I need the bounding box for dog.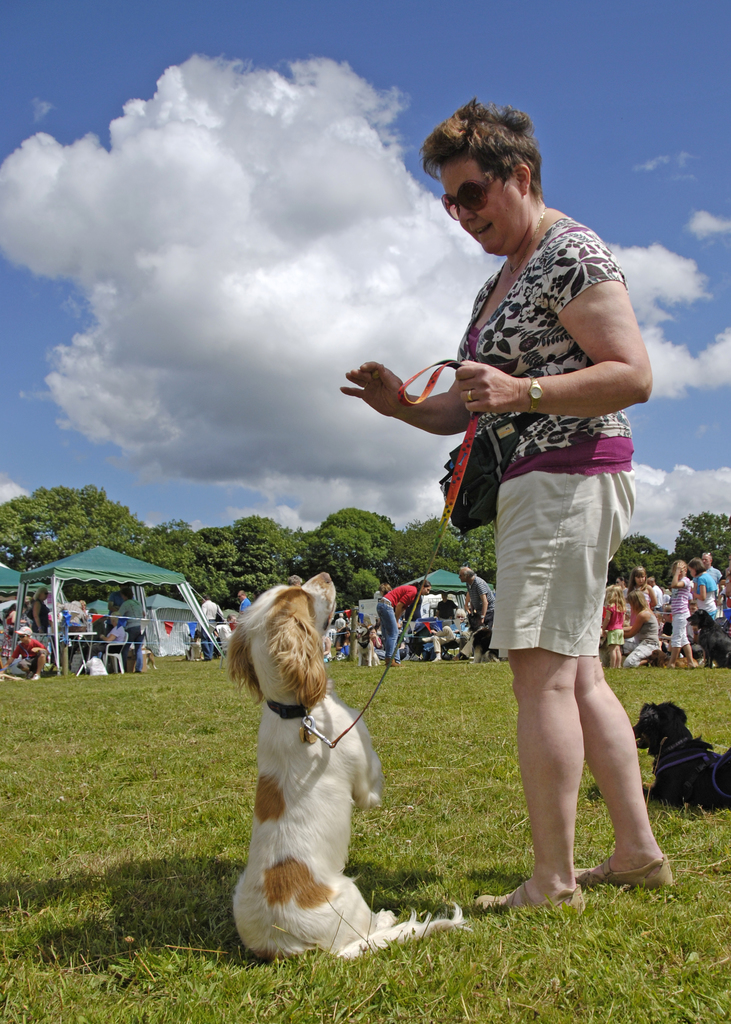
Here it is: 670:644:696:667.
